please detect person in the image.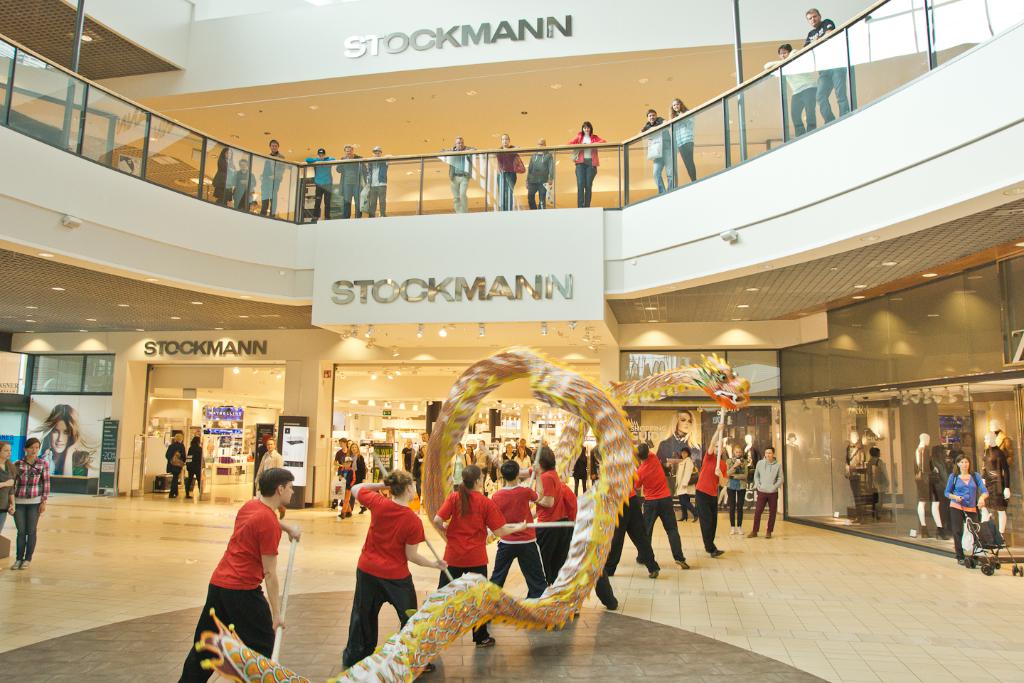
bbox=[430, 459, 511, 645].
